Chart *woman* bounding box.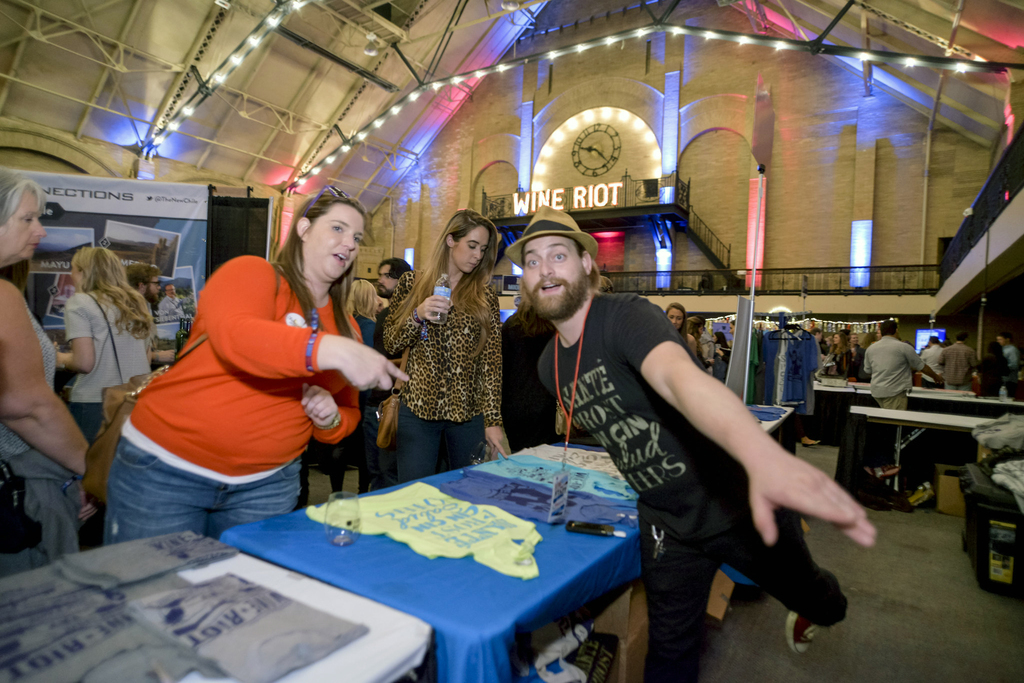
Charted: (0,167,92,577).
